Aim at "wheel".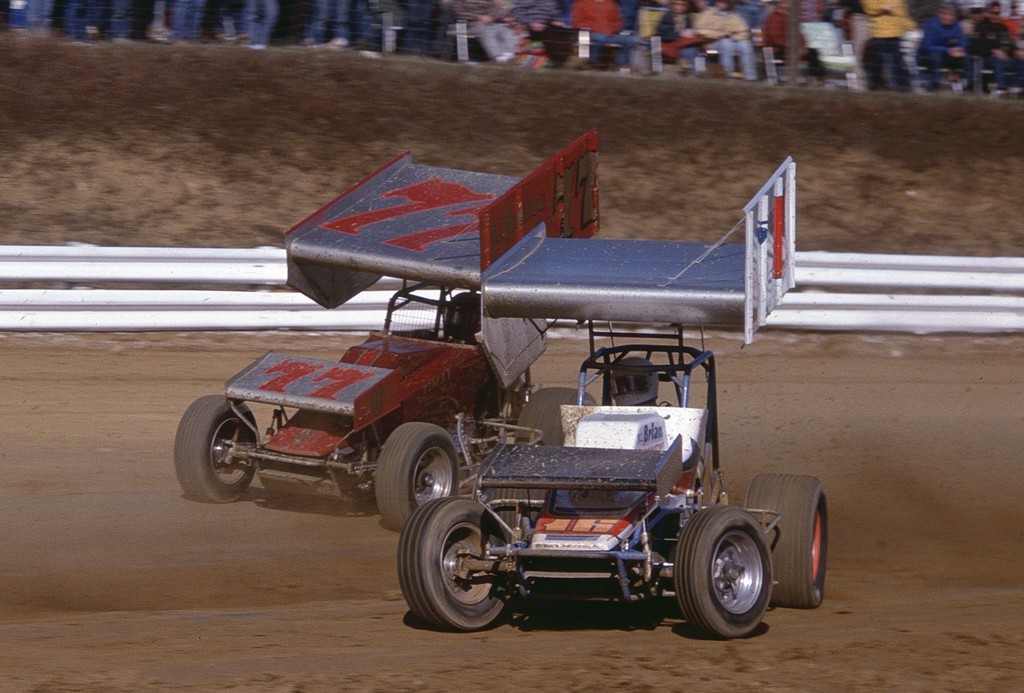
Aimed at 677/507/788/640.
